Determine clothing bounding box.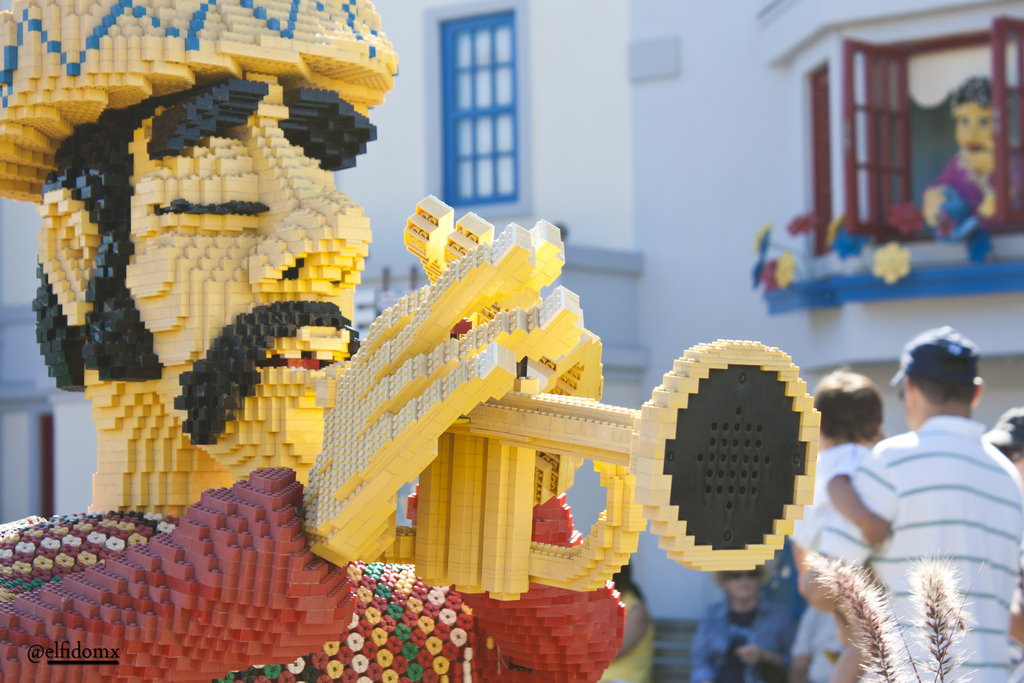
Determined: 600, 591, 657, 682.
